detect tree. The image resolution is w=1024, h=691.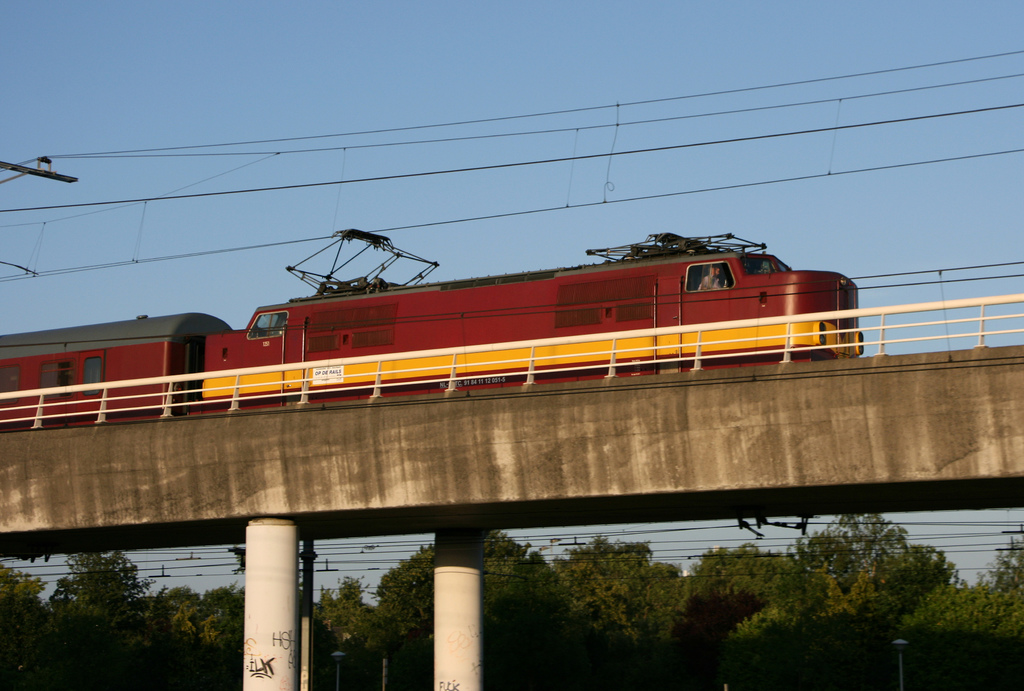
6,558,95,690.
